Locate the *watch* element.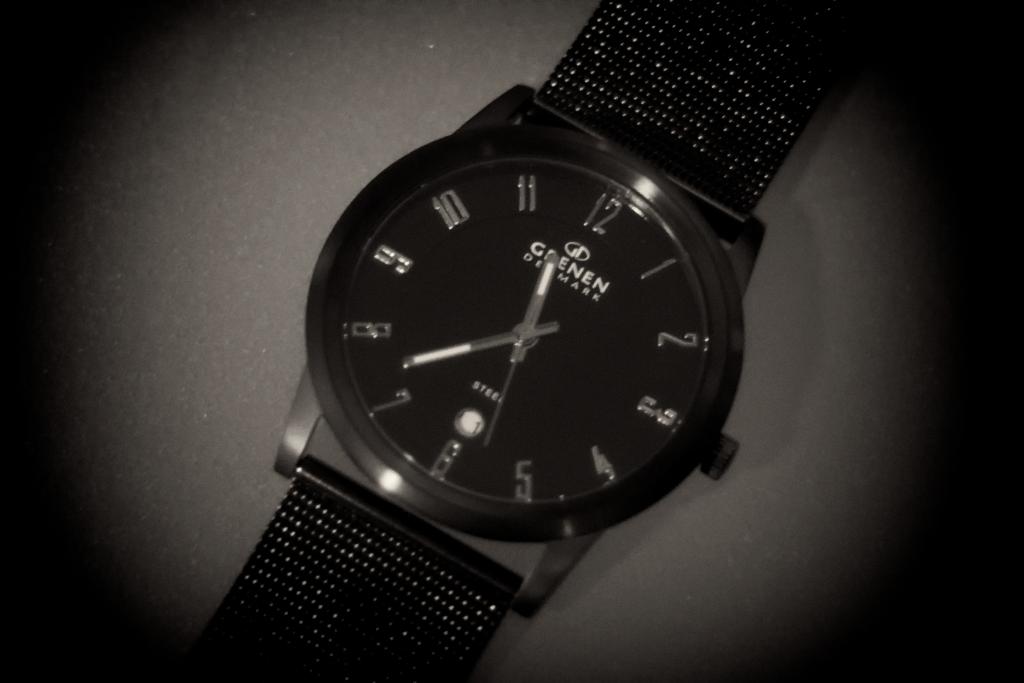
Element bbox: locate(184, 0, 880, 682).
